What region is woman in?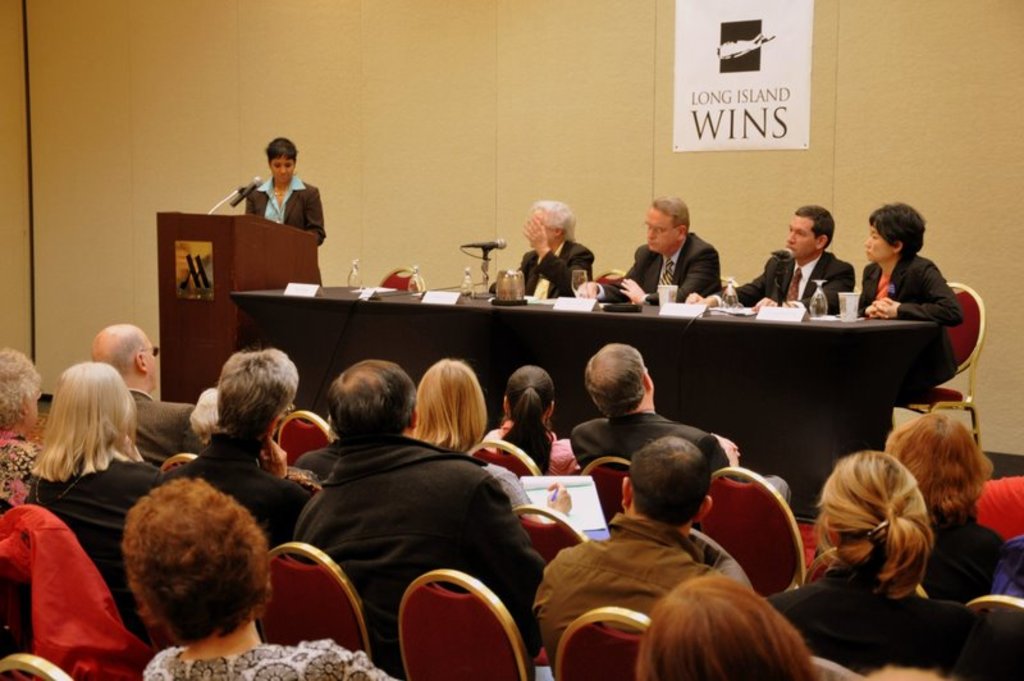
Rect(401, 353, 490, 458).
